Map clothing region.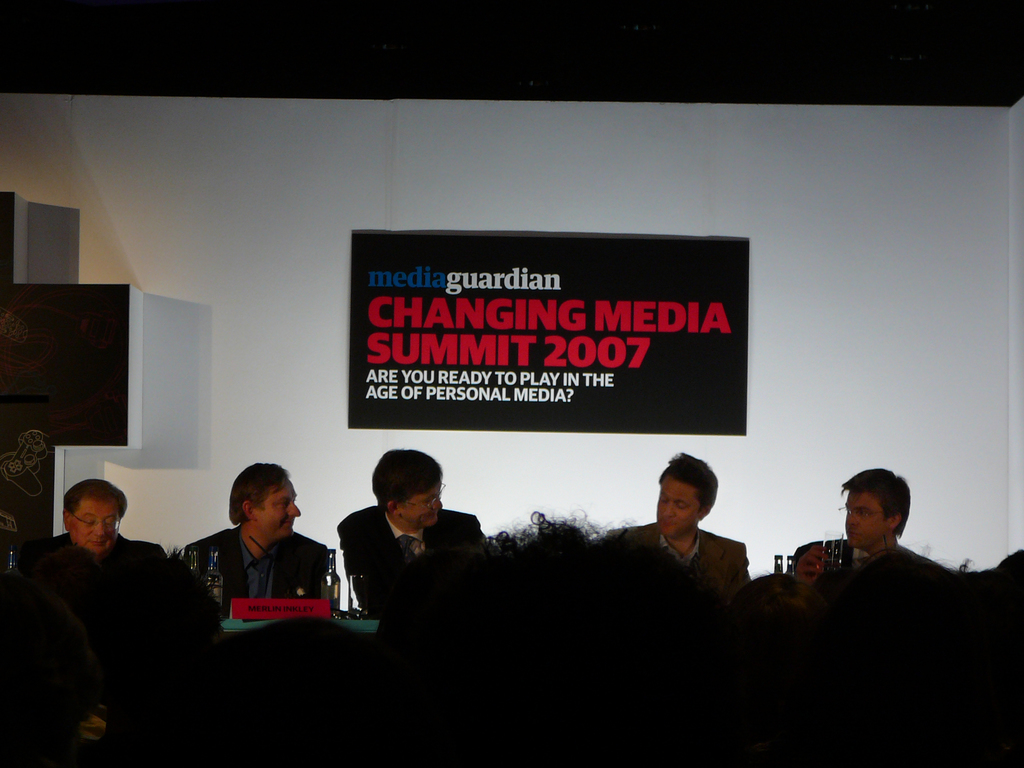
Mapped to BBox(186, 519, 331, 637).
